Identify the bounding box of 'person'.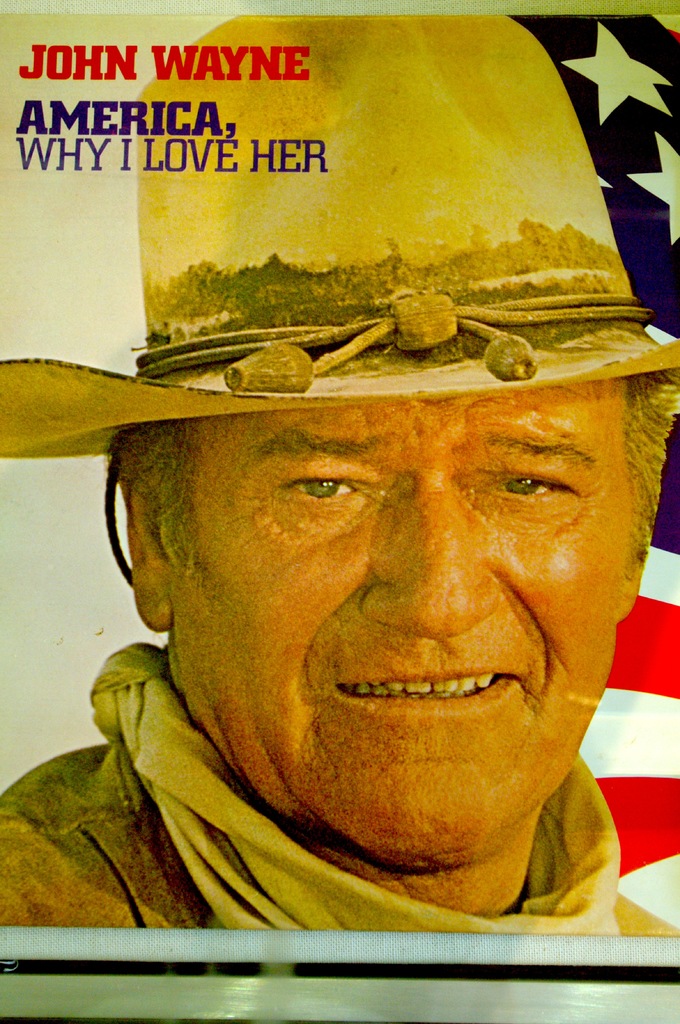
<box>0,12,679,936</box>.
